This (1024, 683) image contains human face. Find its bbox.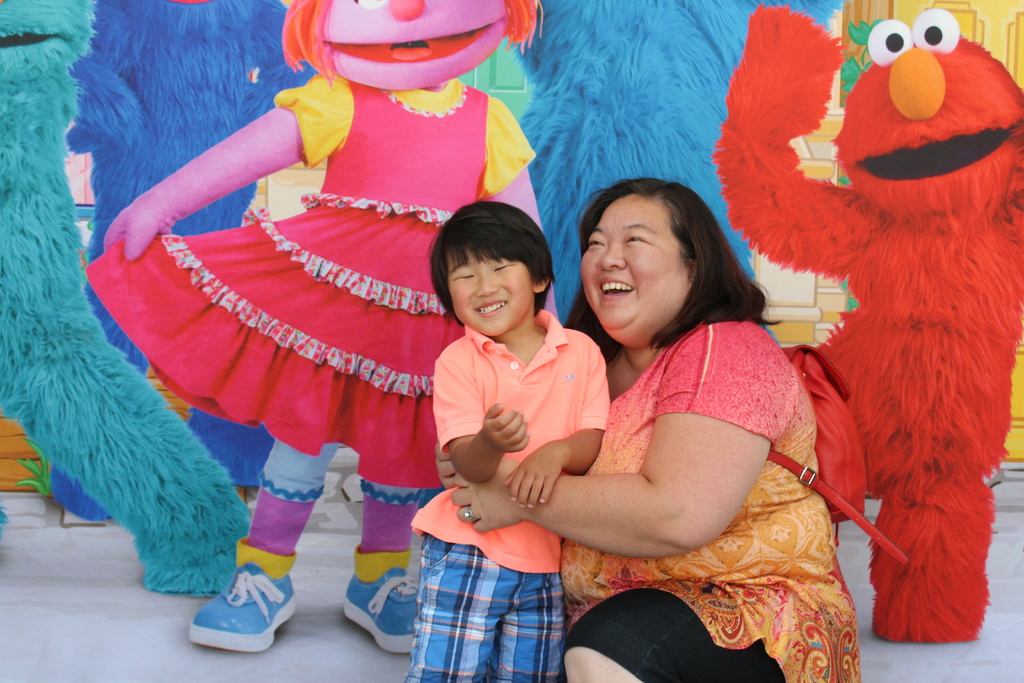
region(579, 190, 684, 336).
